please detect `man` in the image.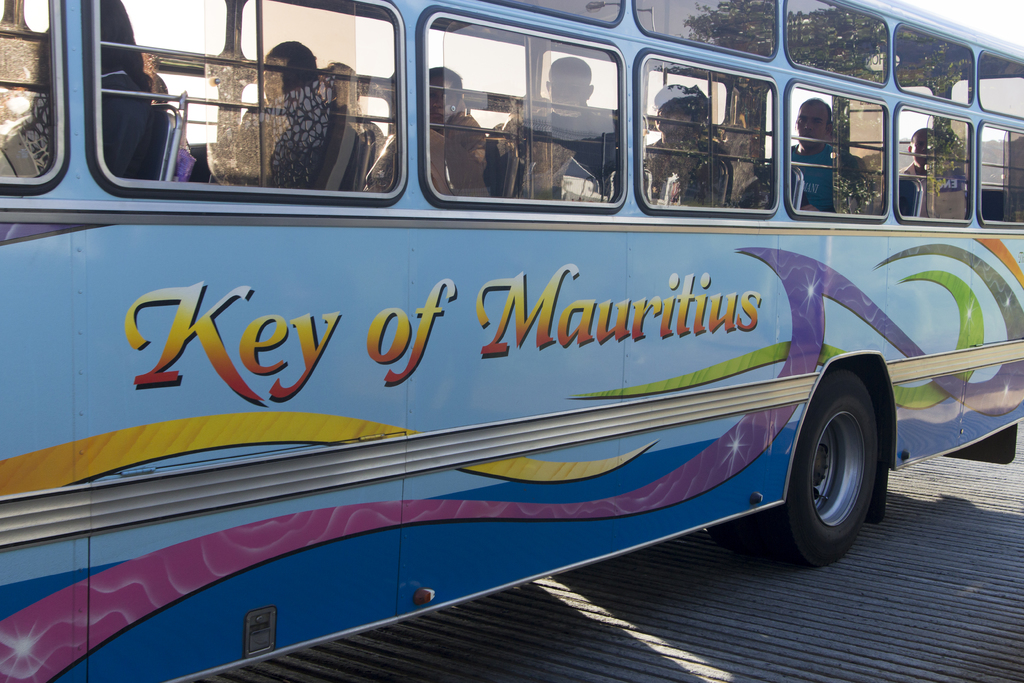
<region>499, 45, 624, 201</region>.
